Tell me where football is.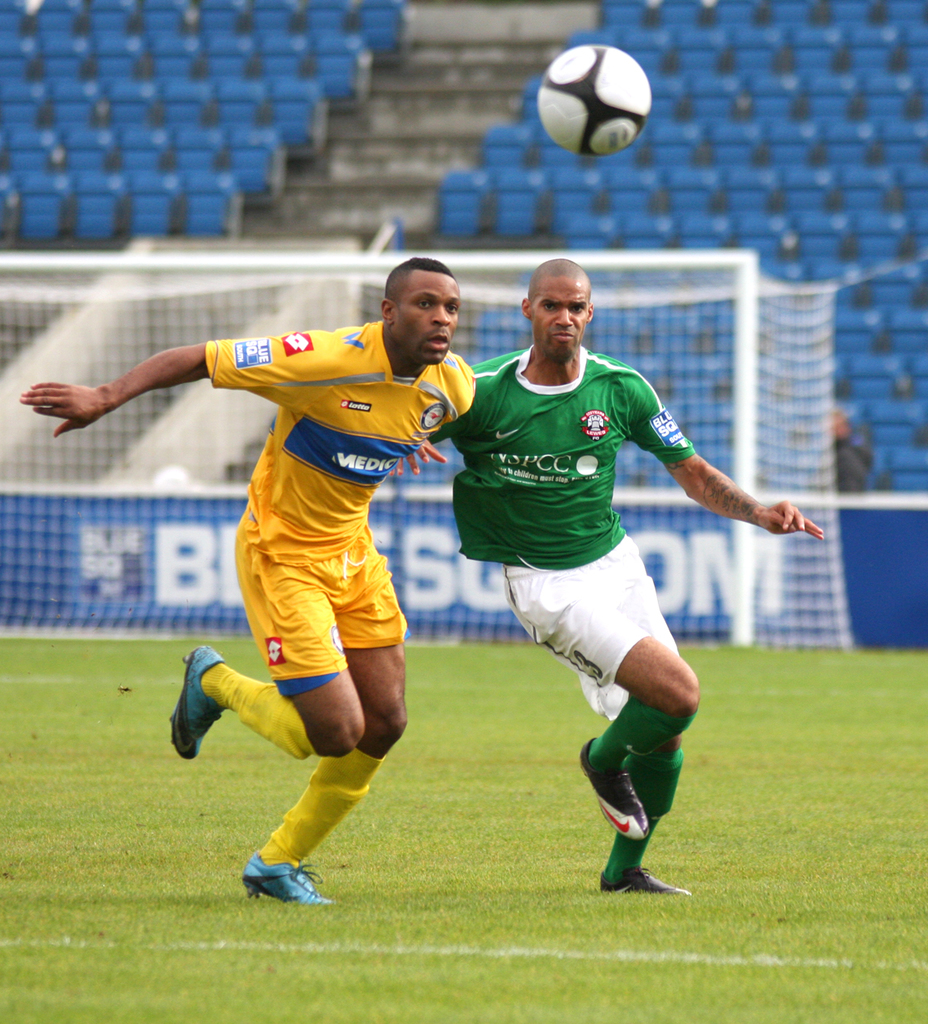
football is at (left=537, top=43, right=651, bottom=159).
